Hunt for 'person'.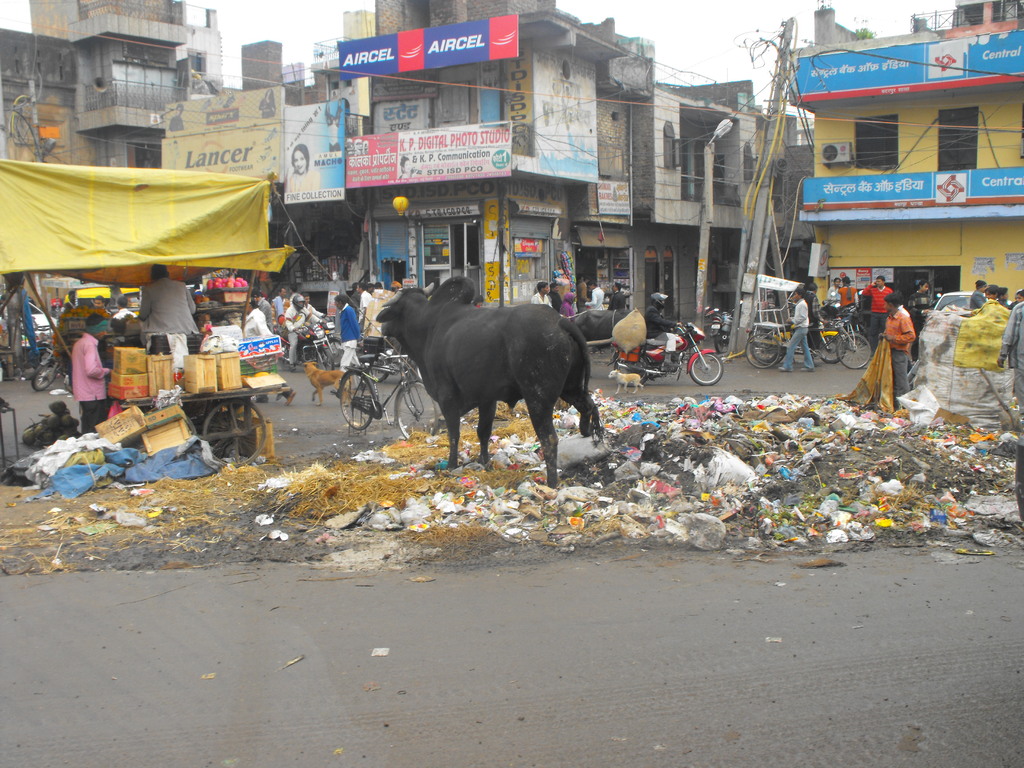
Hunted down at 835 278 856 312.
